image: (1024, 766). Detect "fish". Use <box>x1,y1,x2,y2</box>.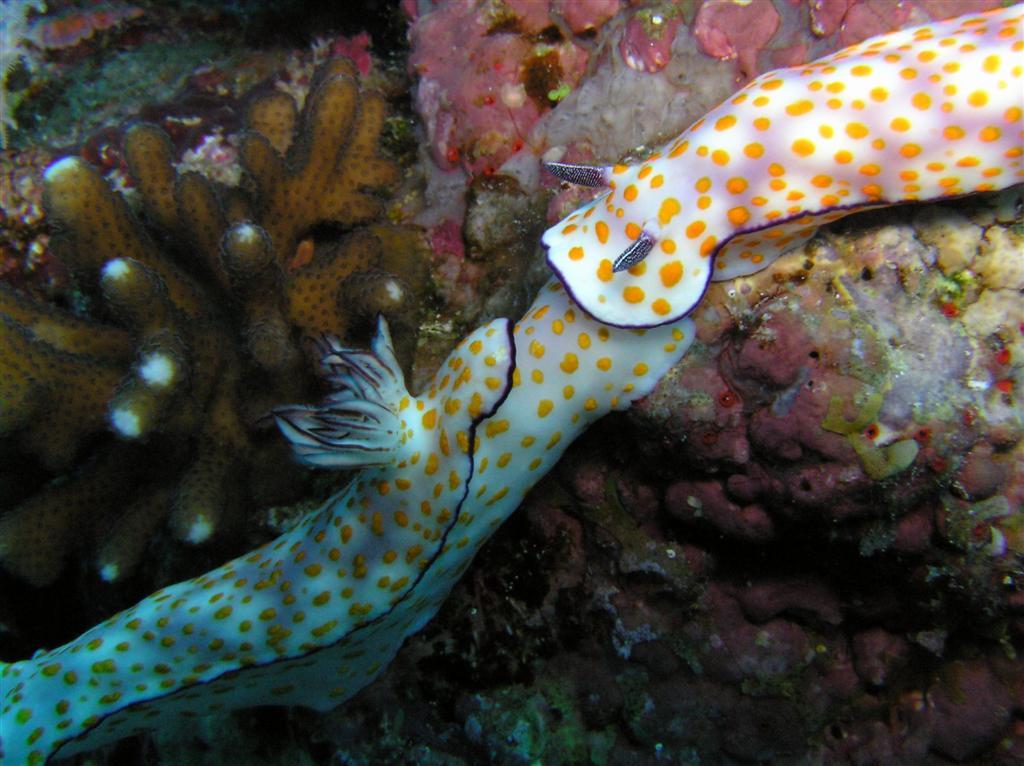
<box>1,273,651,755</box>.
